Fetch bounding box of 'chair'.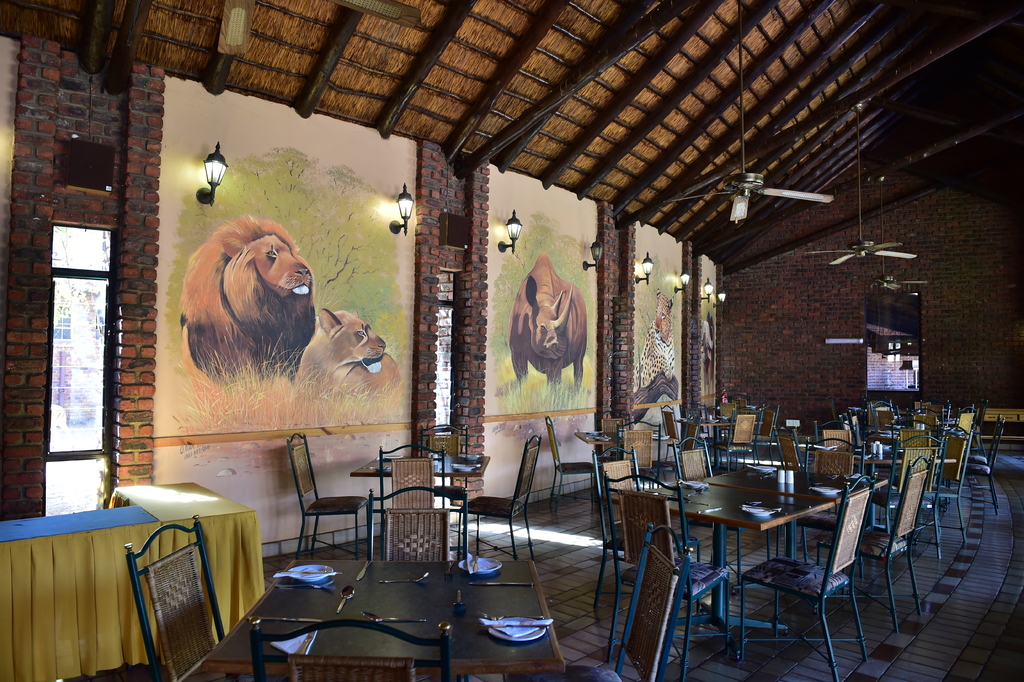
Bbox: <region>924, 422, 973, 540</region>.
